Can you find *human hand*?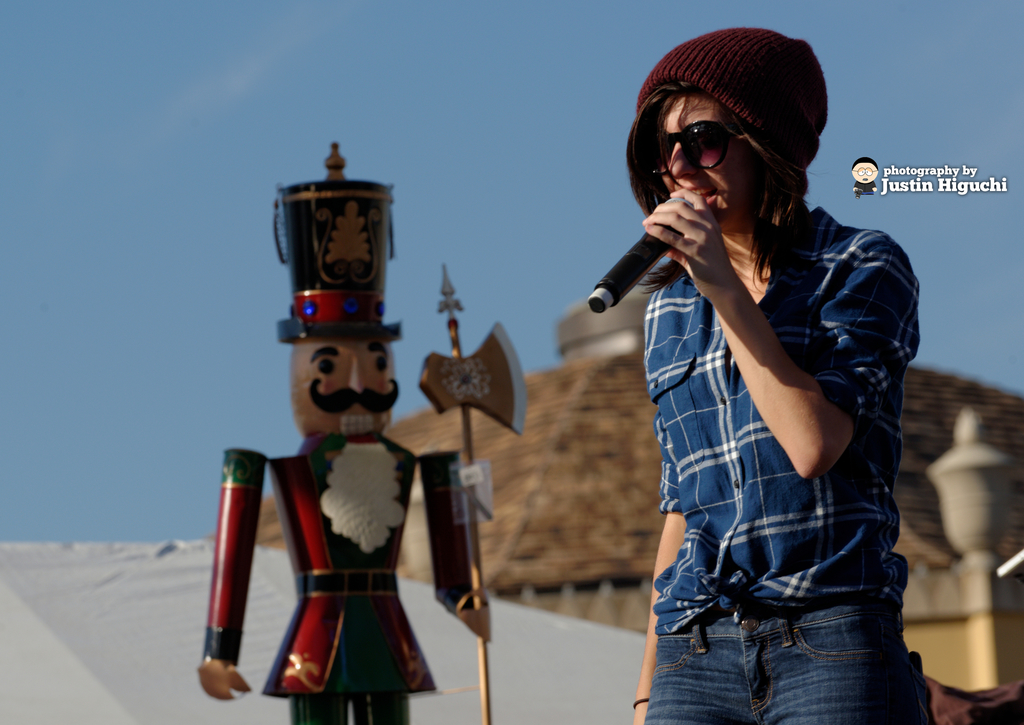
Yes, bounding box: bbox=[200, 658, 252, 705].
